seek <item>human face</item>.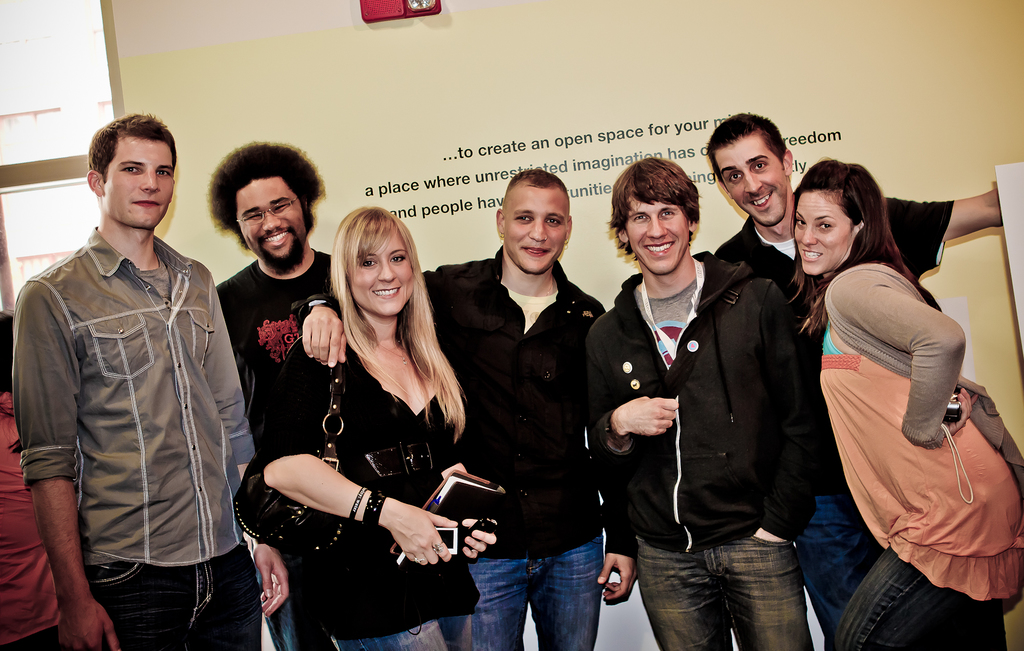
[106, 141, 175, 229].
